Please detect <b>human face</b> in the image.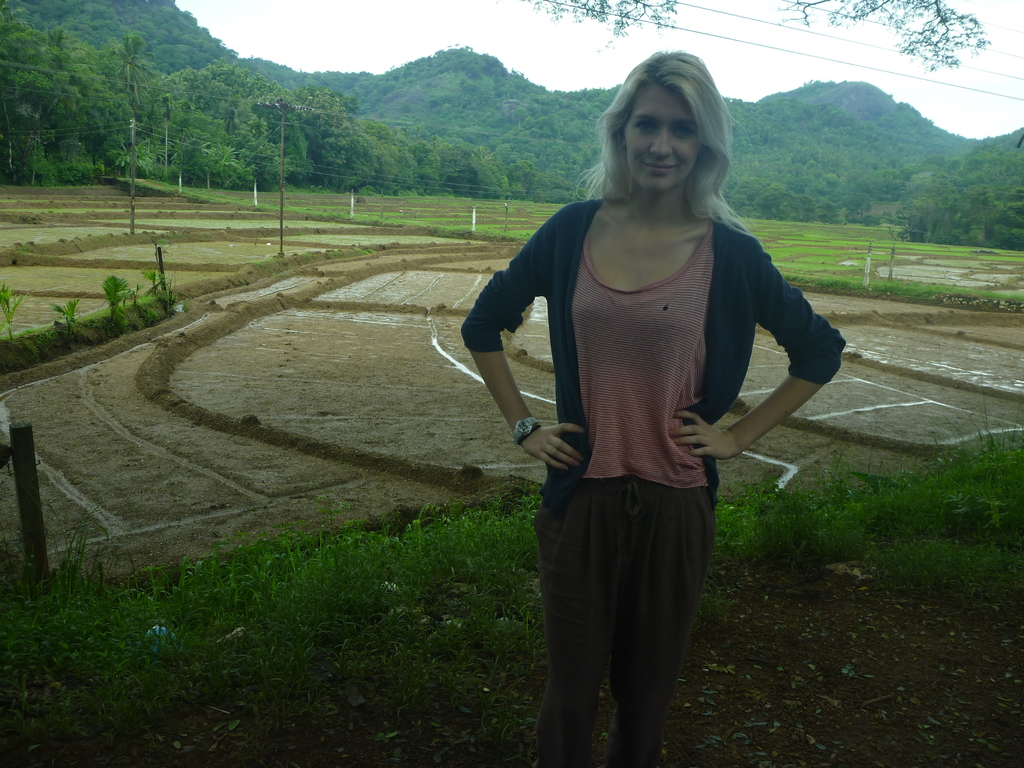
<box>625,85,699,189</box>.
